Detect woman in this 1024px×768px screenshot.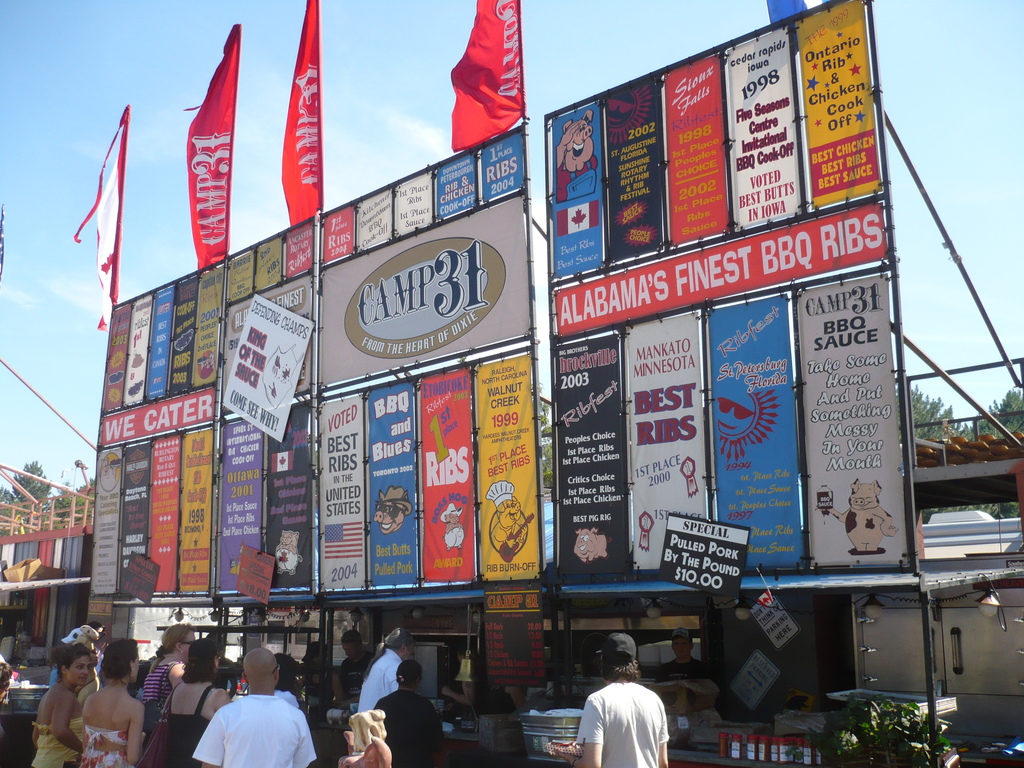
Detection: x1=350, y1=623, x2=414, y2=724.
